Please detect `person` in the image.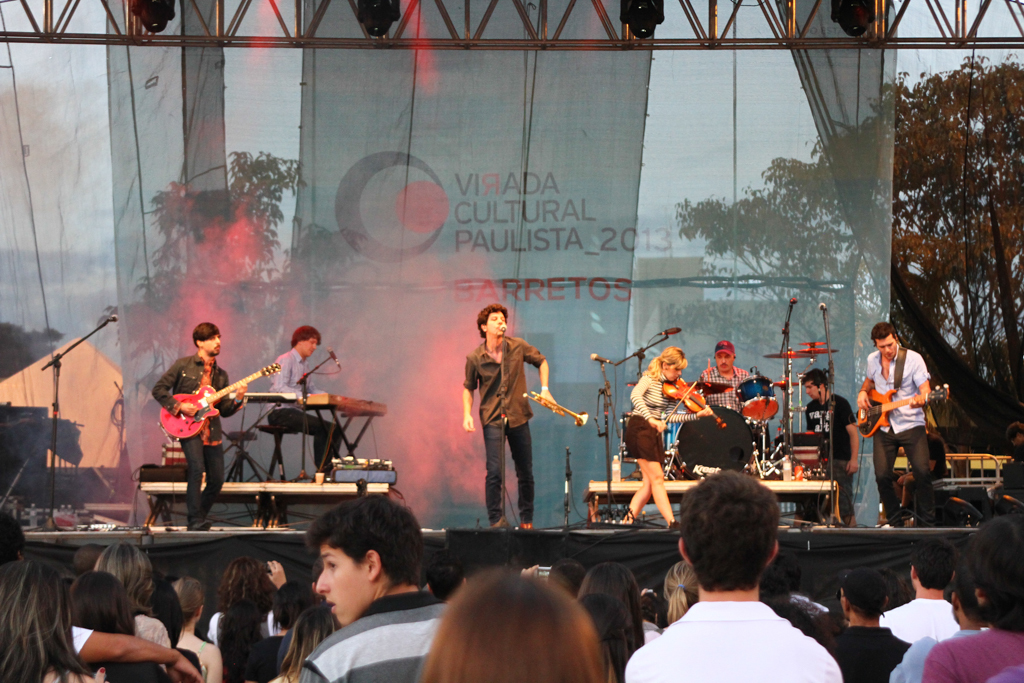
box=[698, 340, 747, 416].
